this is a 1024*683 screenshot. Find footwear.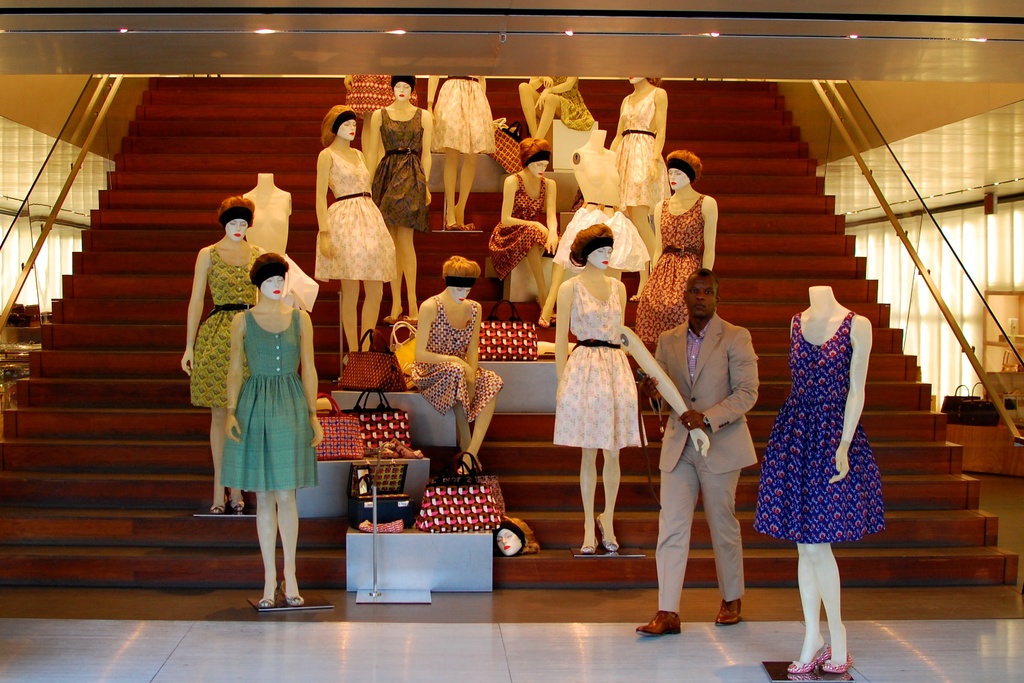
Bounding box: select_region(460, 220, 474, 229).
